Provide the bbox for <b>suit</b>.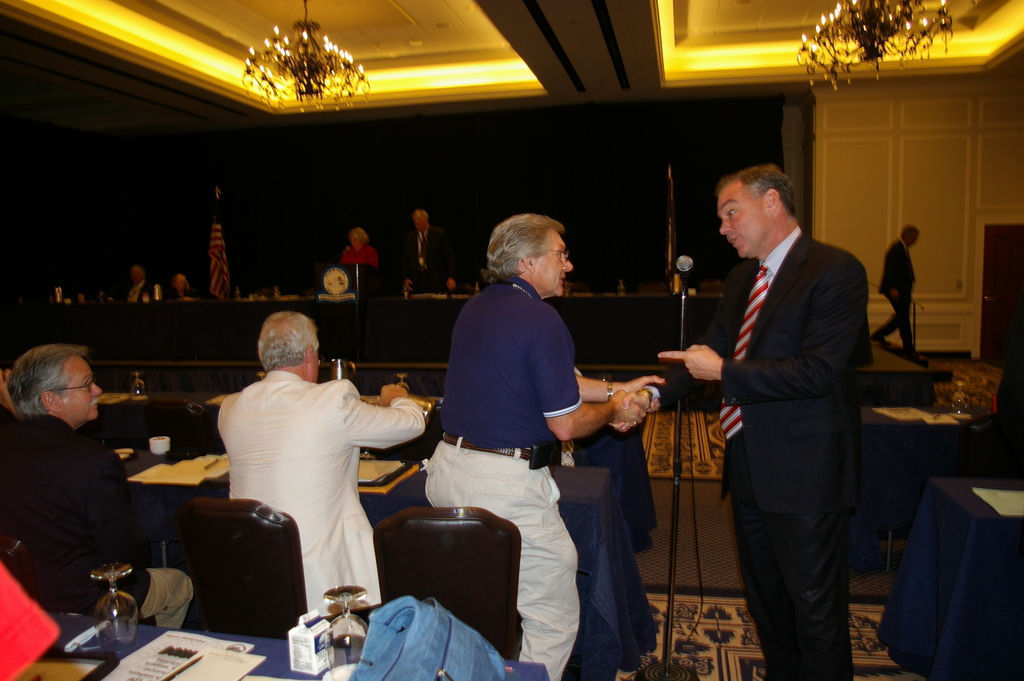
select_region(215, 369, 426, 619).
